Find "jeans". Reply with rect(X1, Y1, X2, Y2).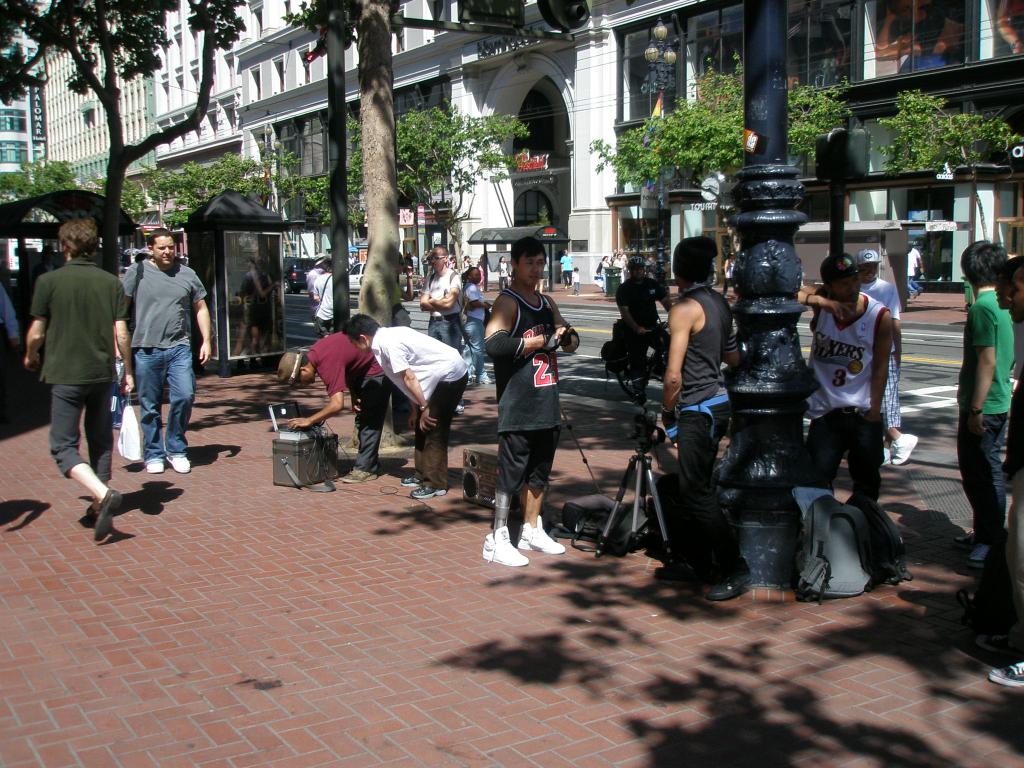
rect(600, 273, 604, 287).
